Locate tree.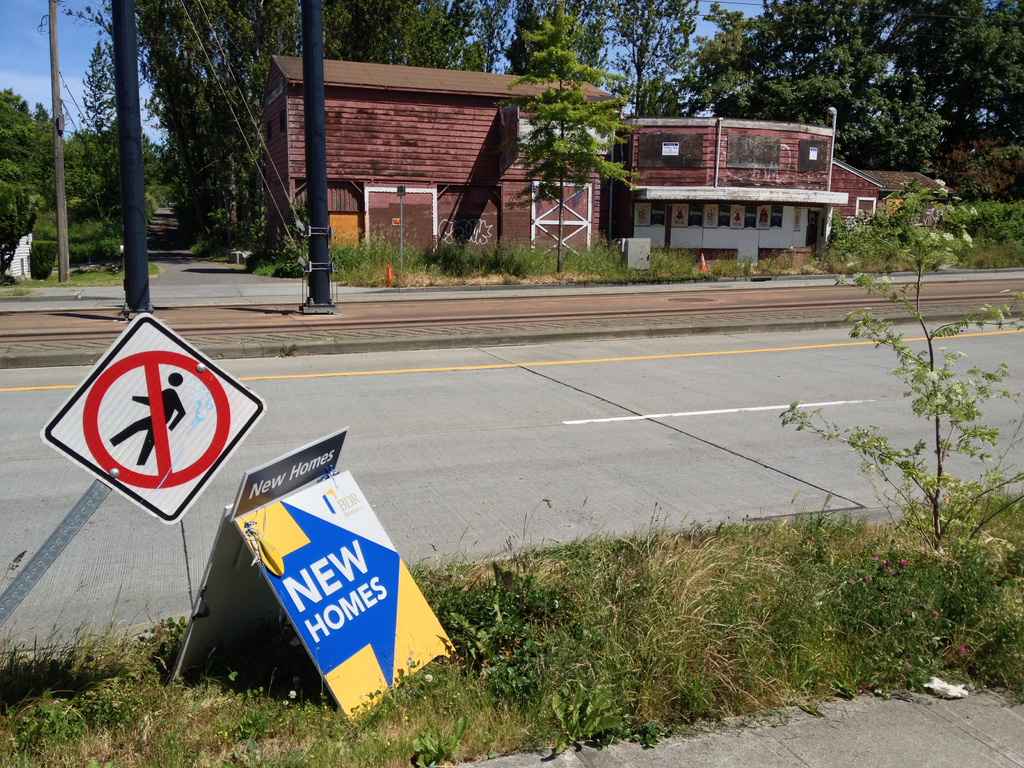
Bounding box: region(0, 158, 40, 239).
